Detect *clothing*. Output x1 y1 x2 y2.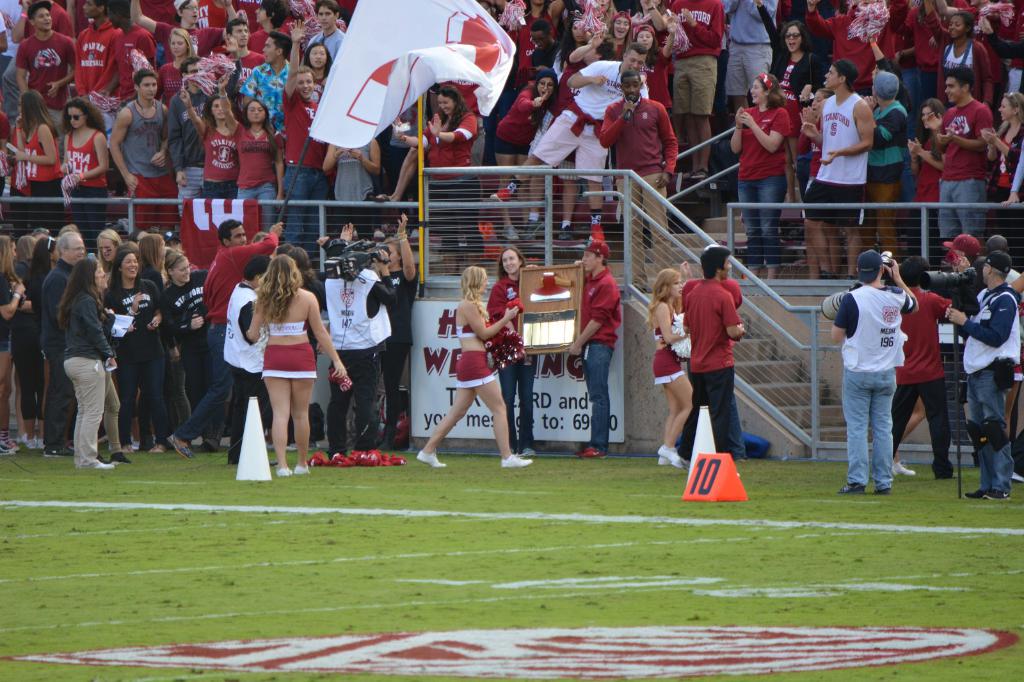
257 287 330 386.
